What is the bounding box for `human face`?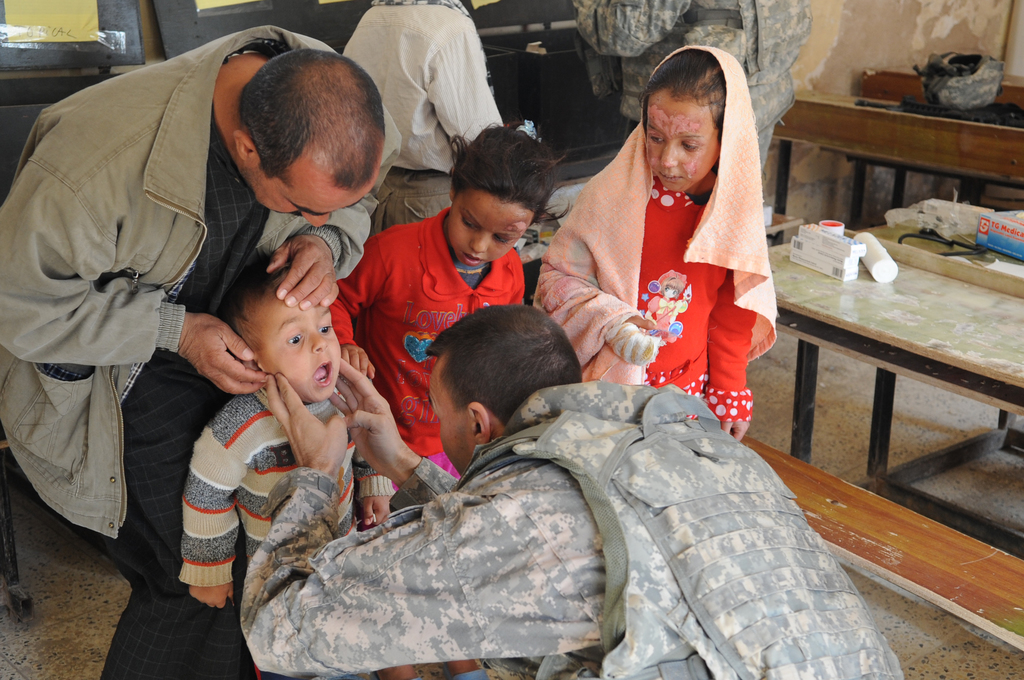
(x1=449, y1=188, x2=532, y2=266).
